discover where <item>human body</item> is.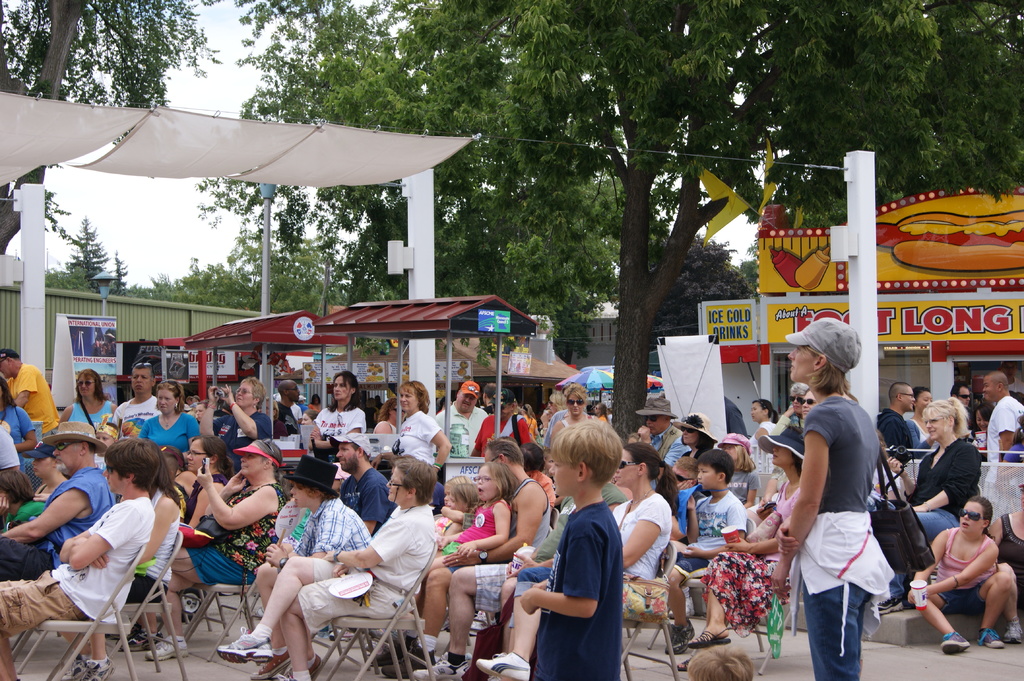
Discovered at <region>542, 388, 589, 444</region>.
